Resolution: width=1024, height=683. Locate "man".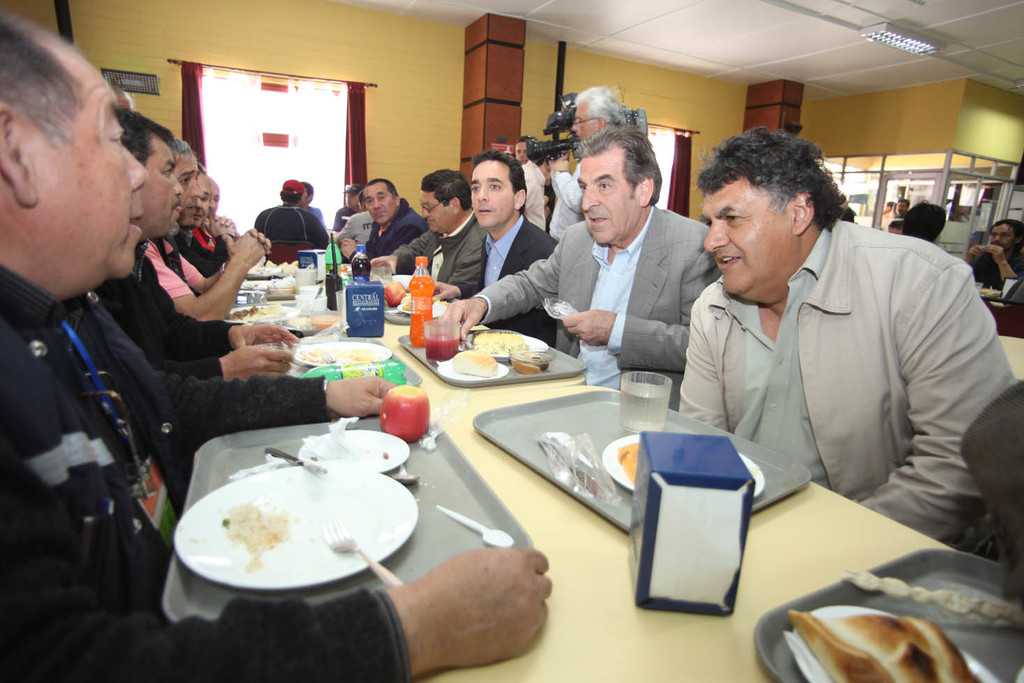
0, 25, 563, 682.
